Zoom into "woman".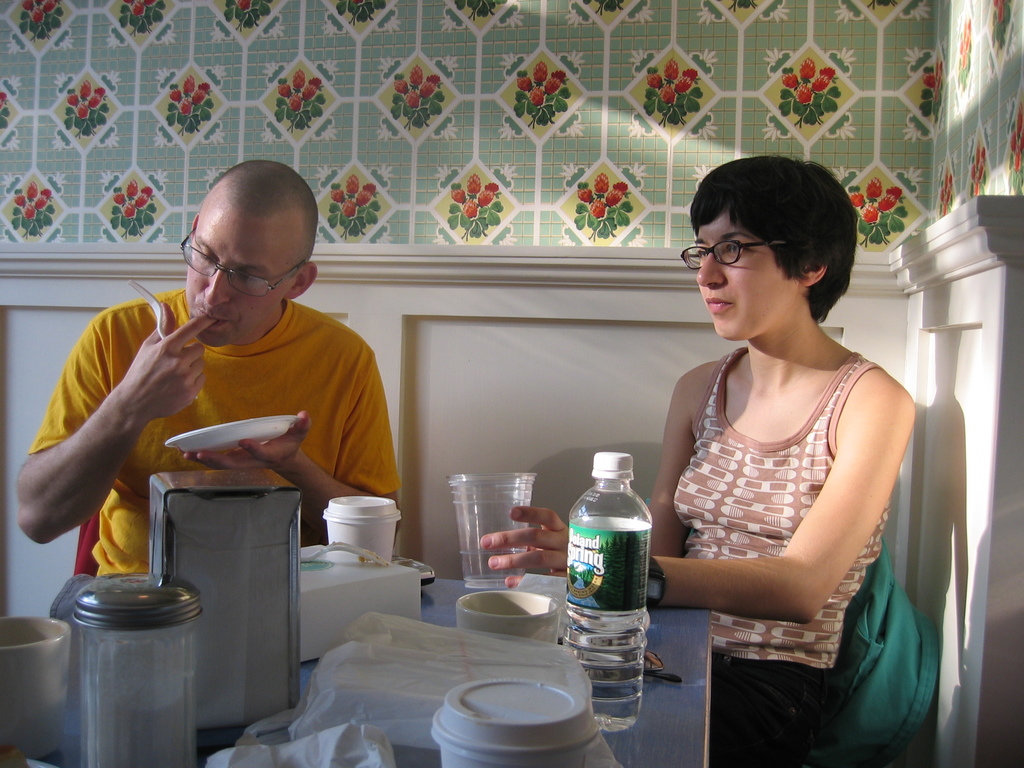
Zoom target: bbox=(478, 151, 922, 767).
